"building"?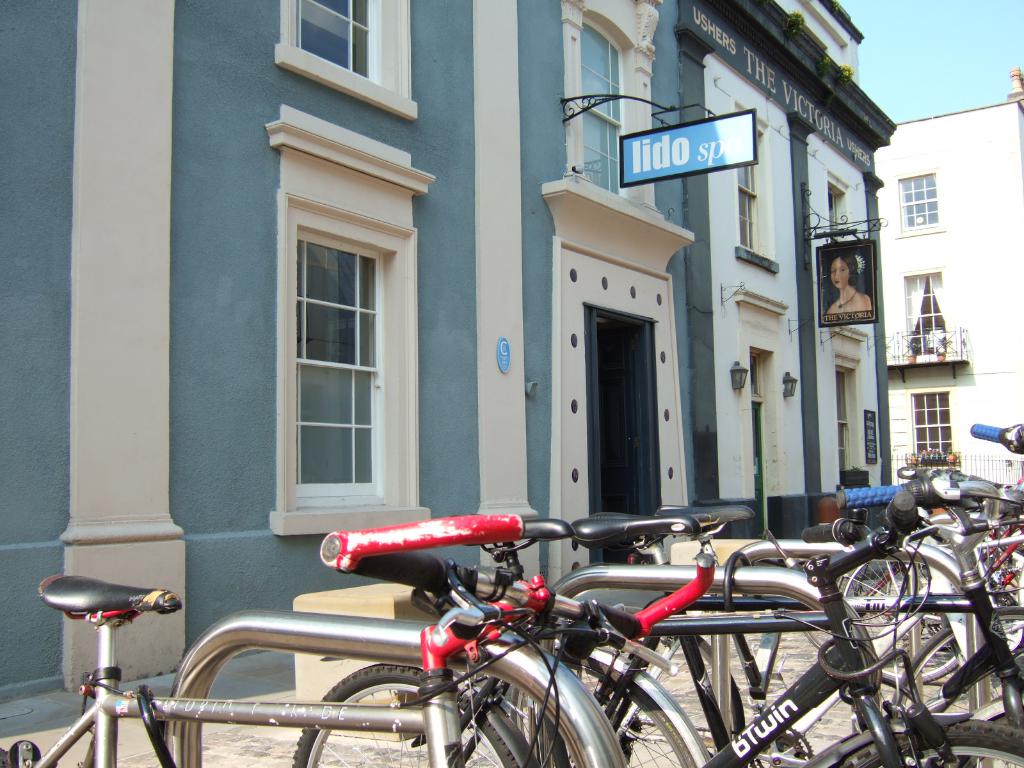
<bbox>874, 65, 1023, 492</bbox>
